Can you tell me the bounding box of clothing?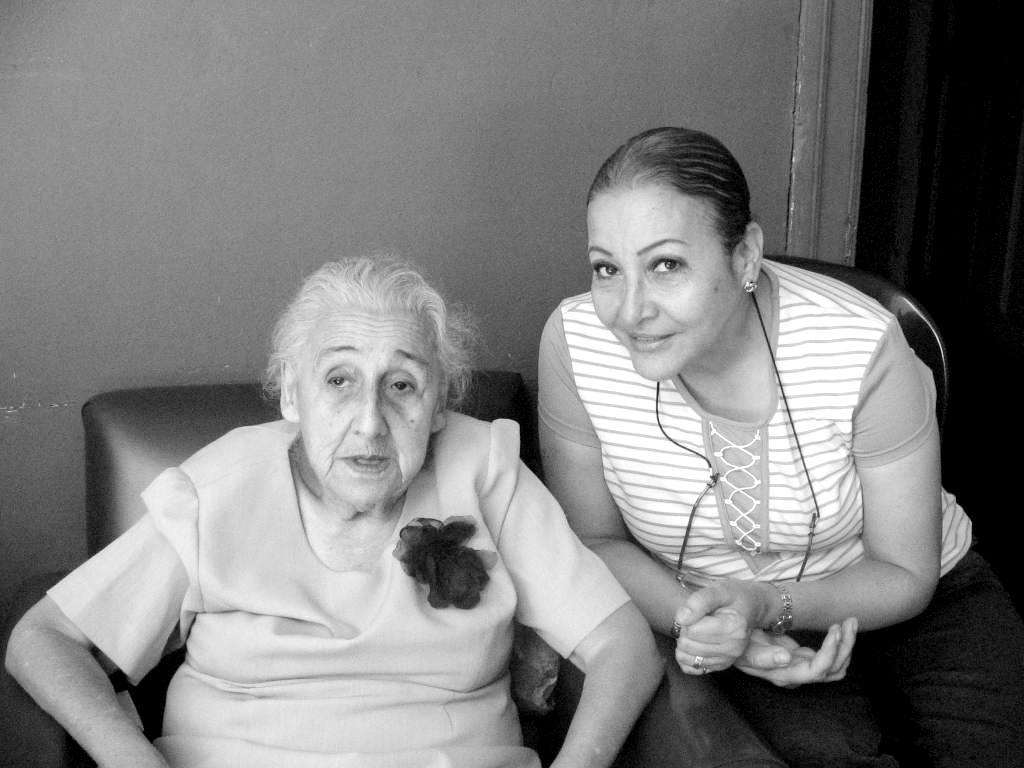
553:236:936:680.
